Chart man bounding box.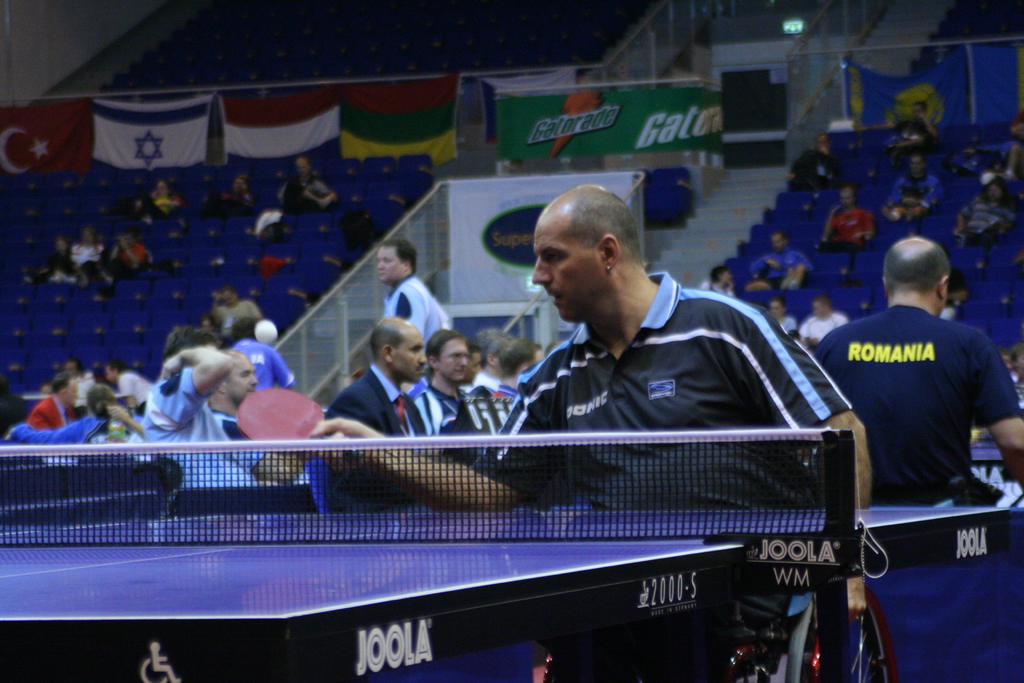
Charted: bbox=[495, 347, 544, 393].
